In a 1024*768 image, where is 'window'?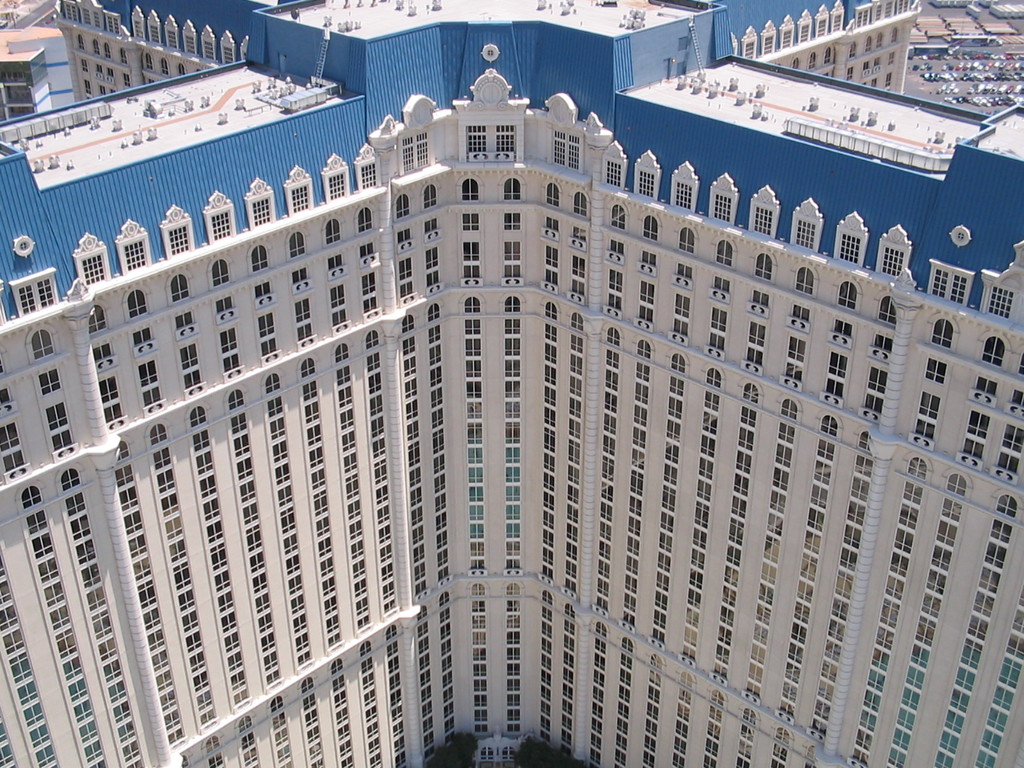
(x1=100, y1=376, x2=116, y2=404).
